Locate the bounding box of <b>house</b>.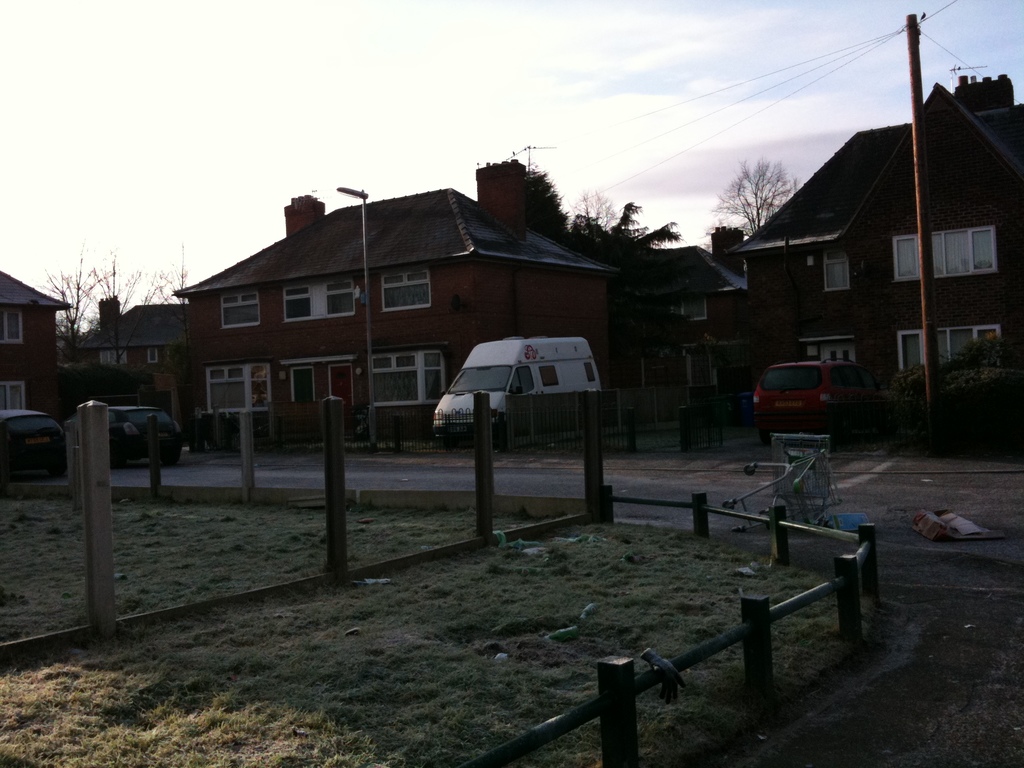
Bounding box: bbox=(727, 94, 1023, 451).
